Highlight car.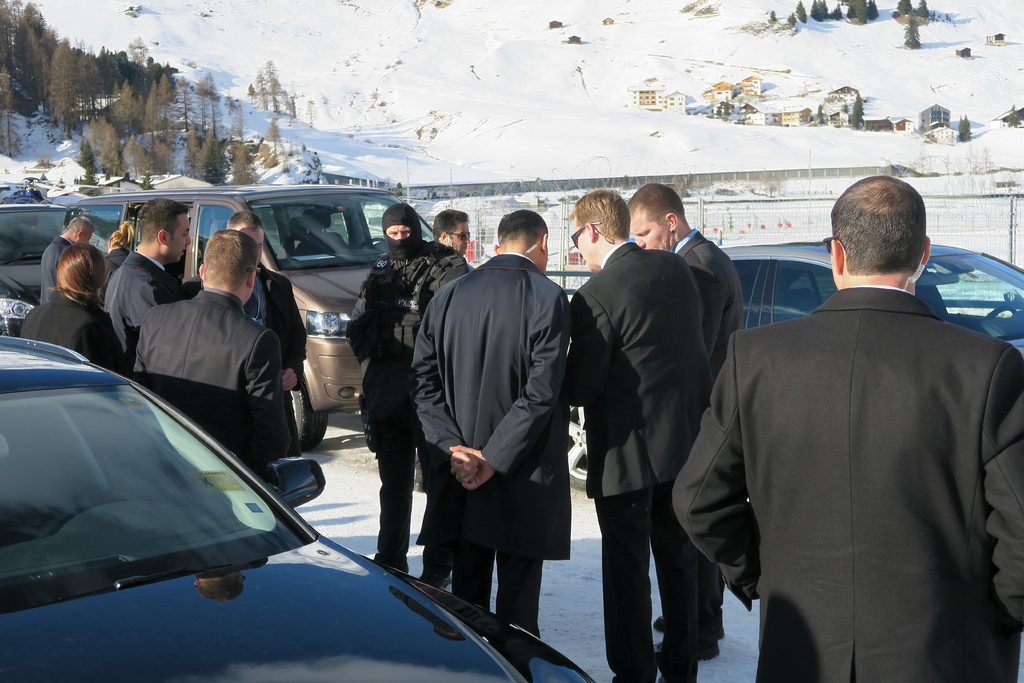
Highlighted region: x1=0, y1=331, x2=596, y2=682.
